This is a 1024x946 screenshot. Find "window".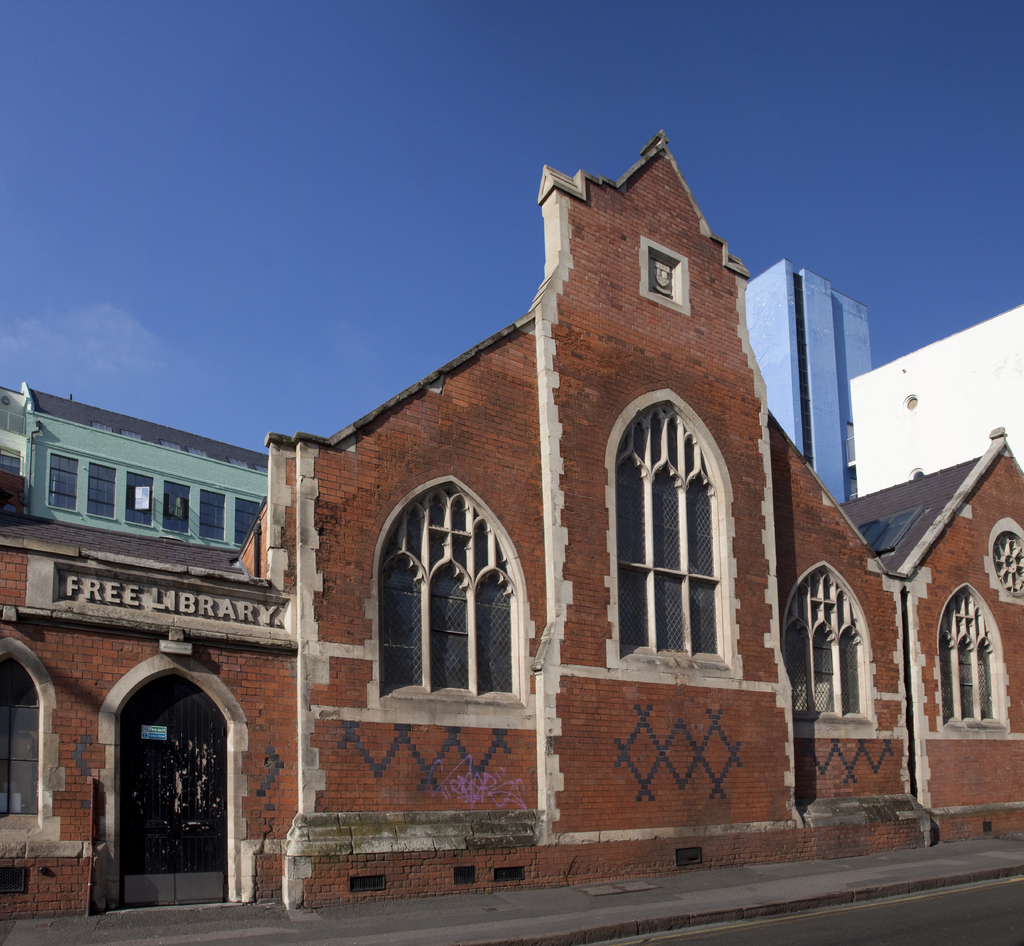
Bounding box: bbox(376, 477, 526, 701).
